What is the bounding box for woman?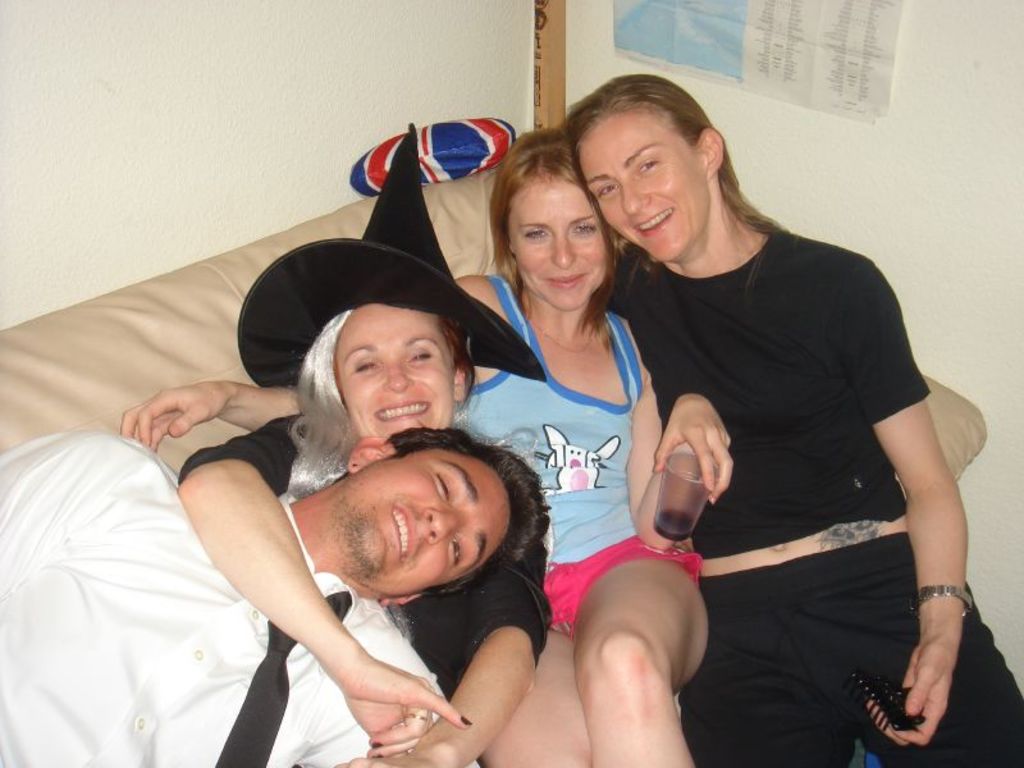
118,127,733,767.
